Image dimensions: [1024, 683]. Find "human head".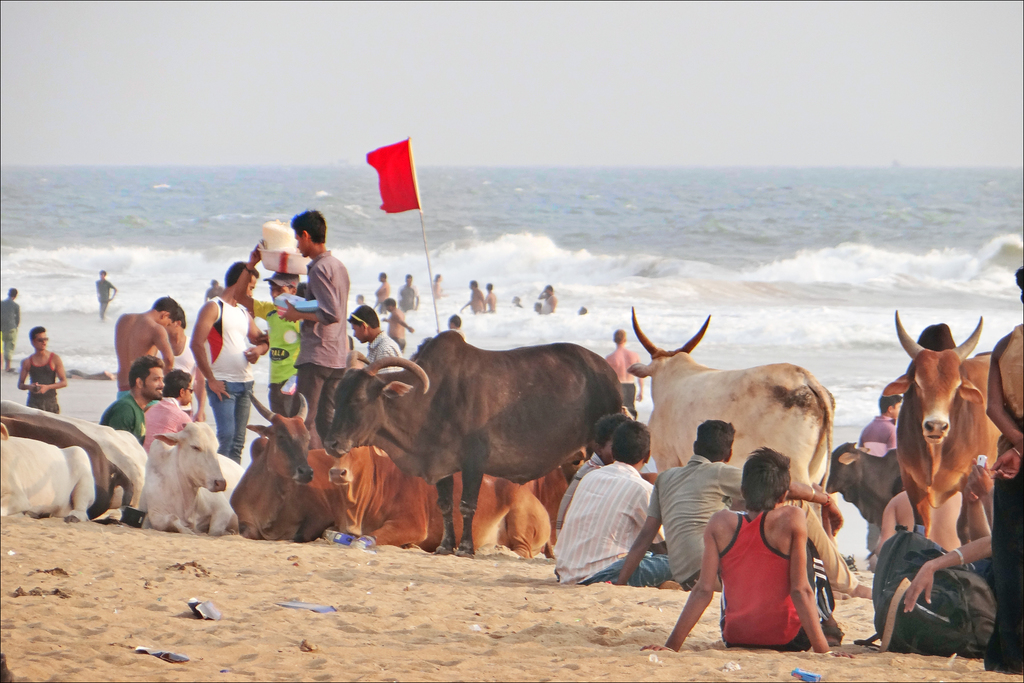
x1=343, y1=305, x2=383, y2=342.
